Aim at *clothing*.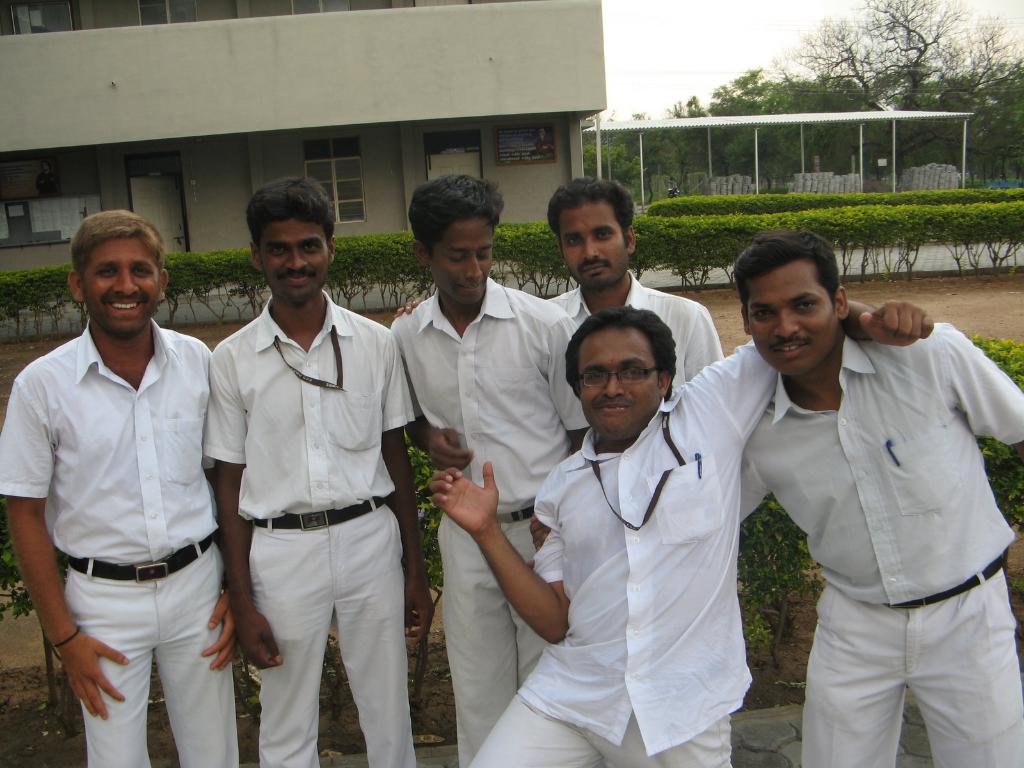
Aimed at box(705, 276, 1020, 740).
